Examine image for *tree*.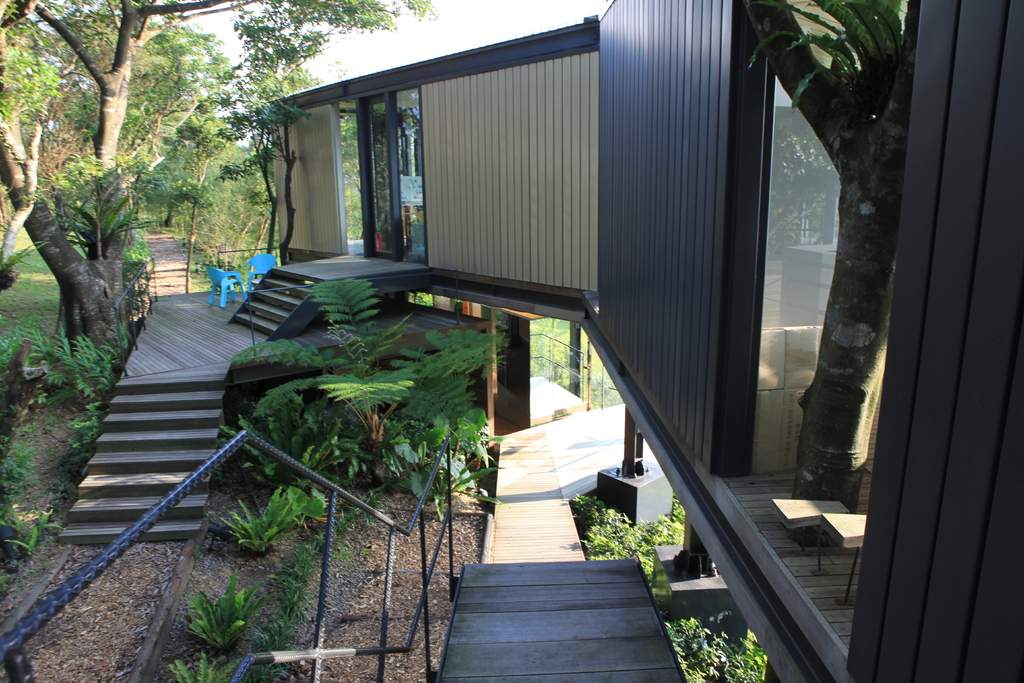
Examination result: 767:106:863:265.
